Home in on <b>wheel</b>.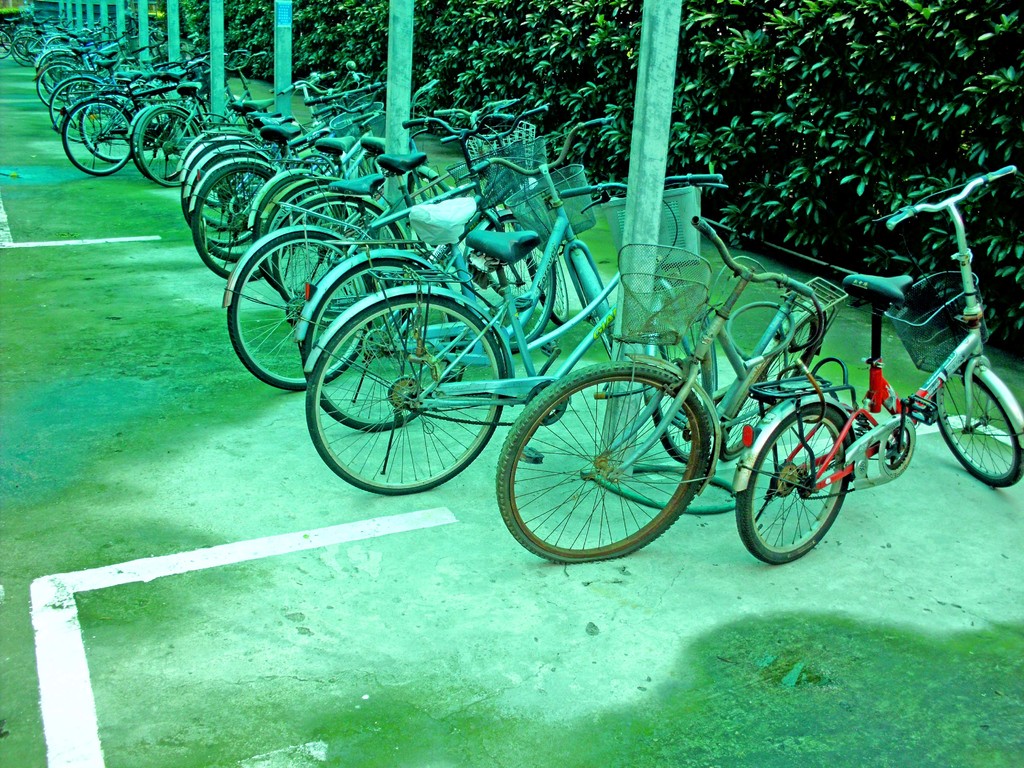
Homed in at locate(307, 257, 457, 433).
